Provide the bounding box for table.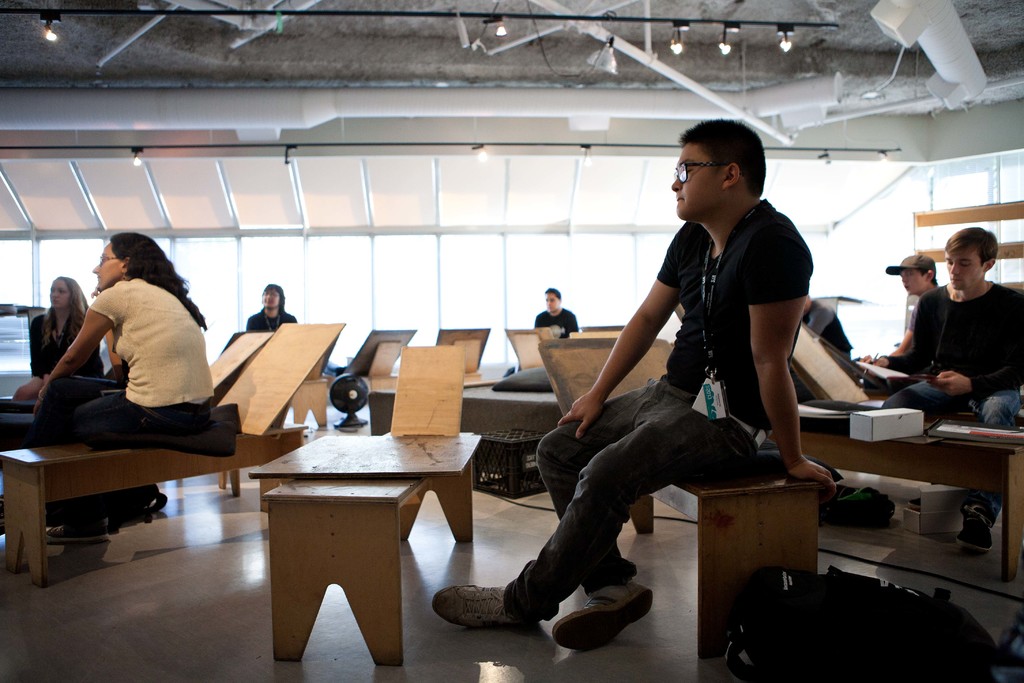
rect(745, 393, 1023, 582).
